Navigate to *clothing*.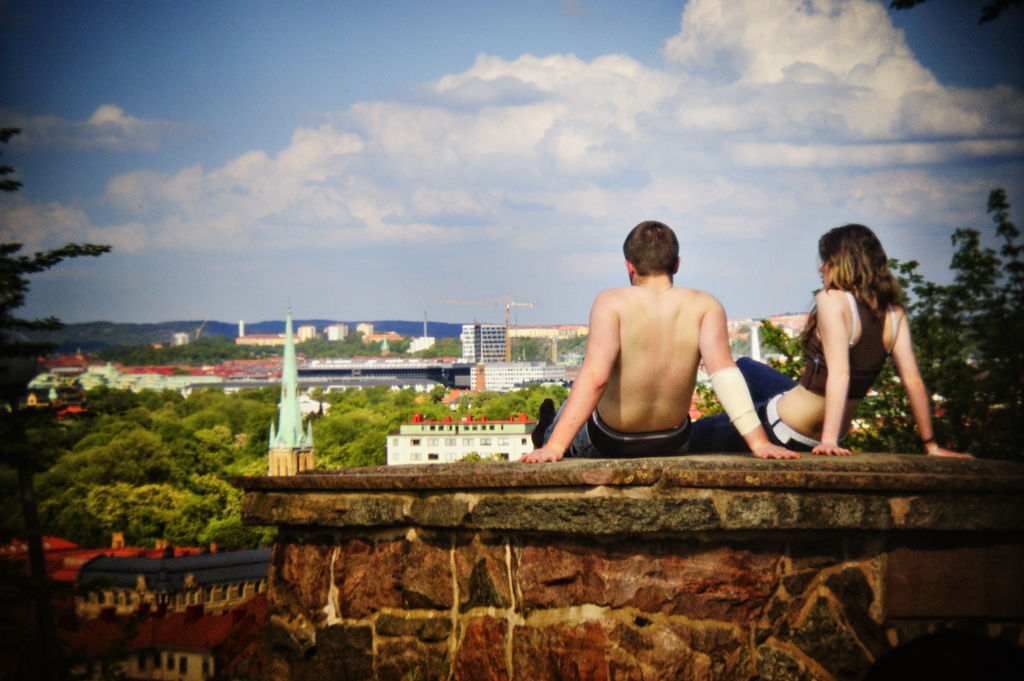
Navigation target: 678 350 828 451.
